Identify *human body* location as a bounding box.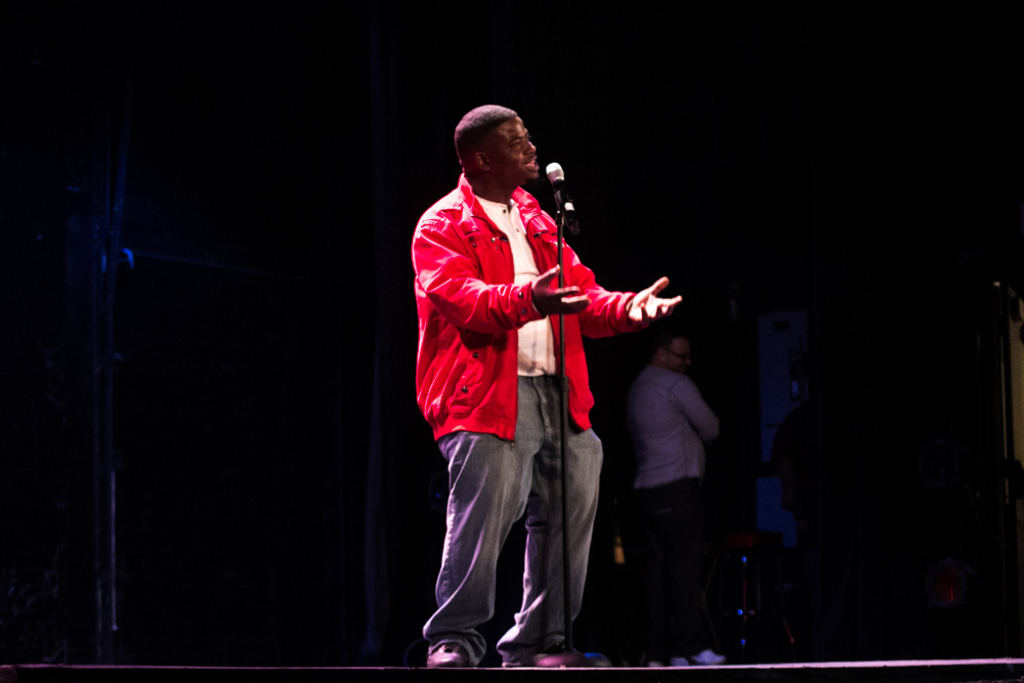
detection(621, 323, 722, 670).
